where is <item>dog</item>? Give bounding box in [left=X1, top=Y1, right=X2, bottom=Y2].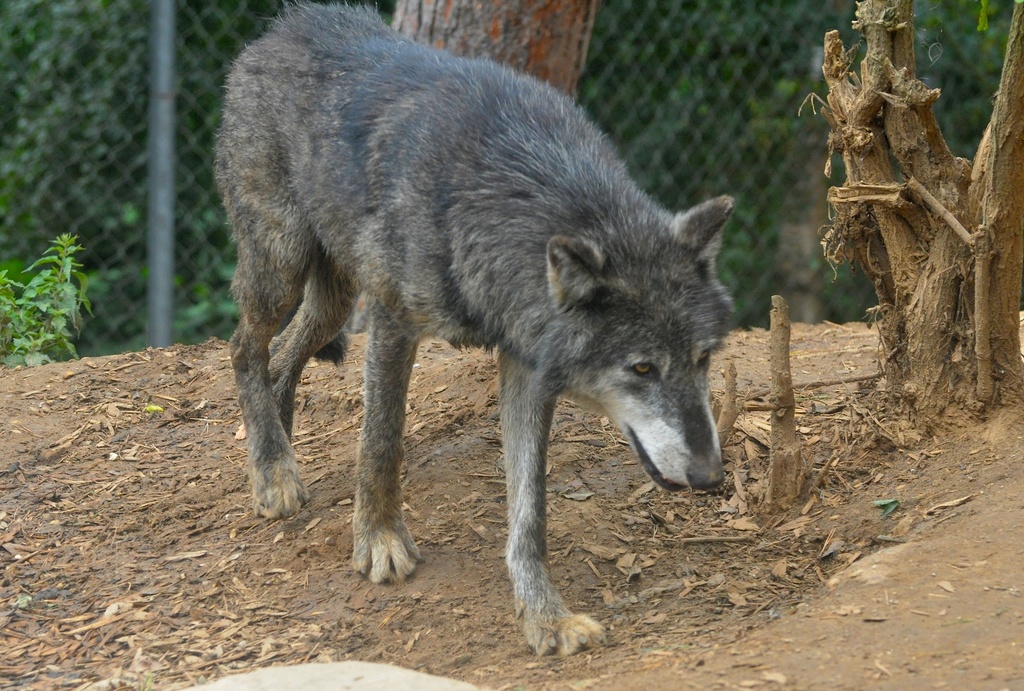
[left=211, top=0, right=740, bottom=658].
